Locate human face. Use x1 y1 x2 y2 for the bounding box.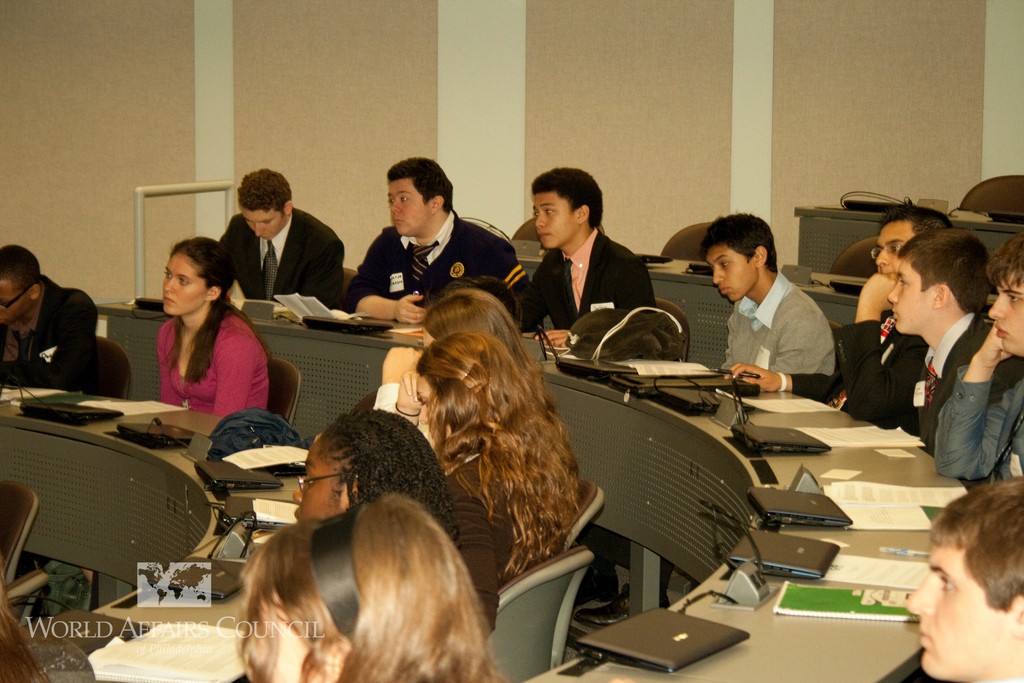
990 278 1023 363.
